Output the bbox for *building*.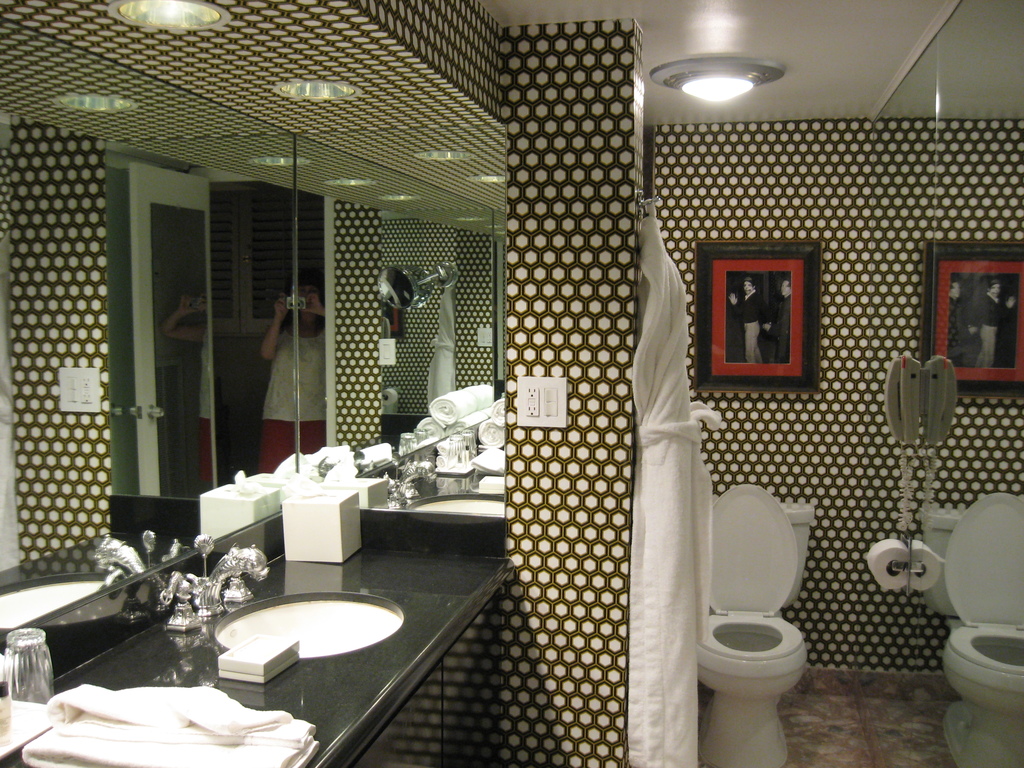
region(0, 0, 1023, 767).
